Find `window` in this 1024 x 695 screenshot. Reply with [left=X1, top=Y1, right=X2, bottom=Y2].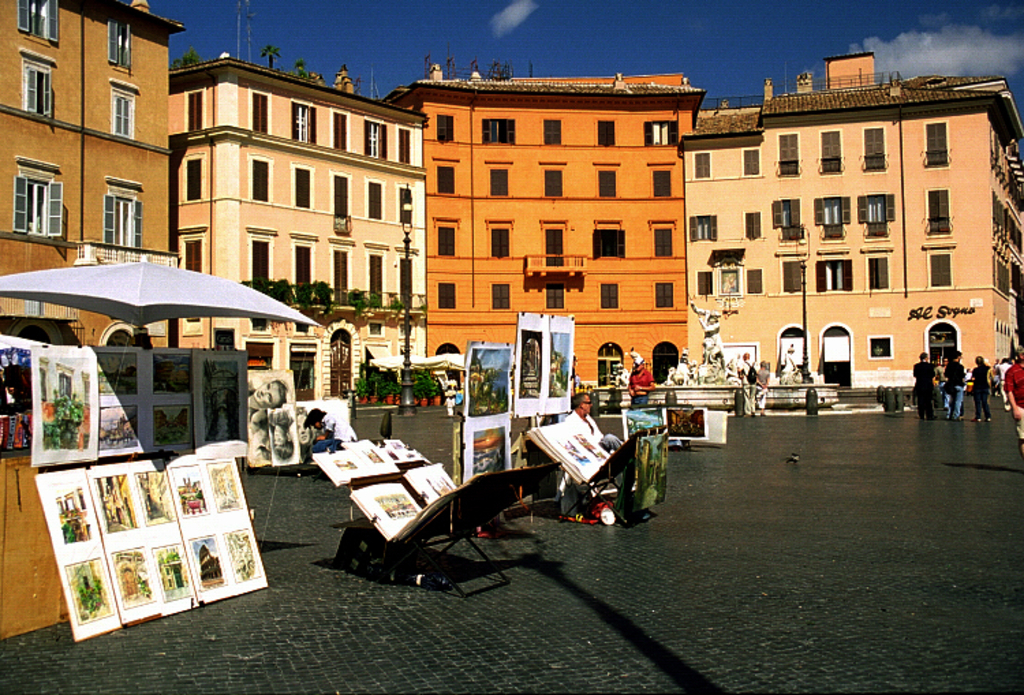
[left=186, top=87, right=206, bottom=135].
